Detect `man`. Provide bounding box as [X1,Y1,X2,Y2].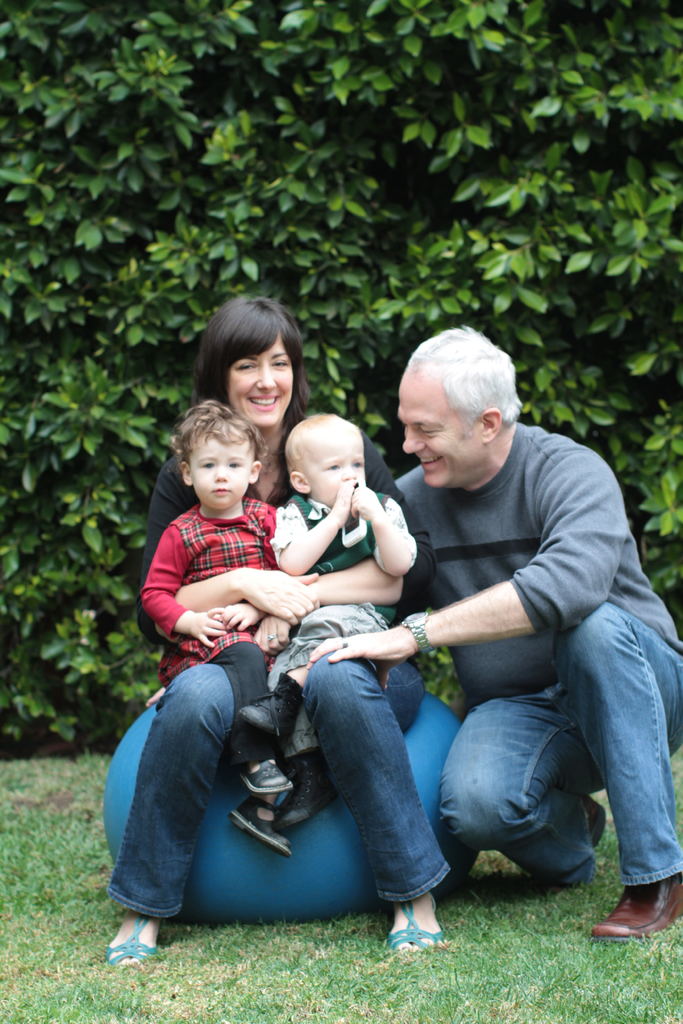
[285,323,682,945].
